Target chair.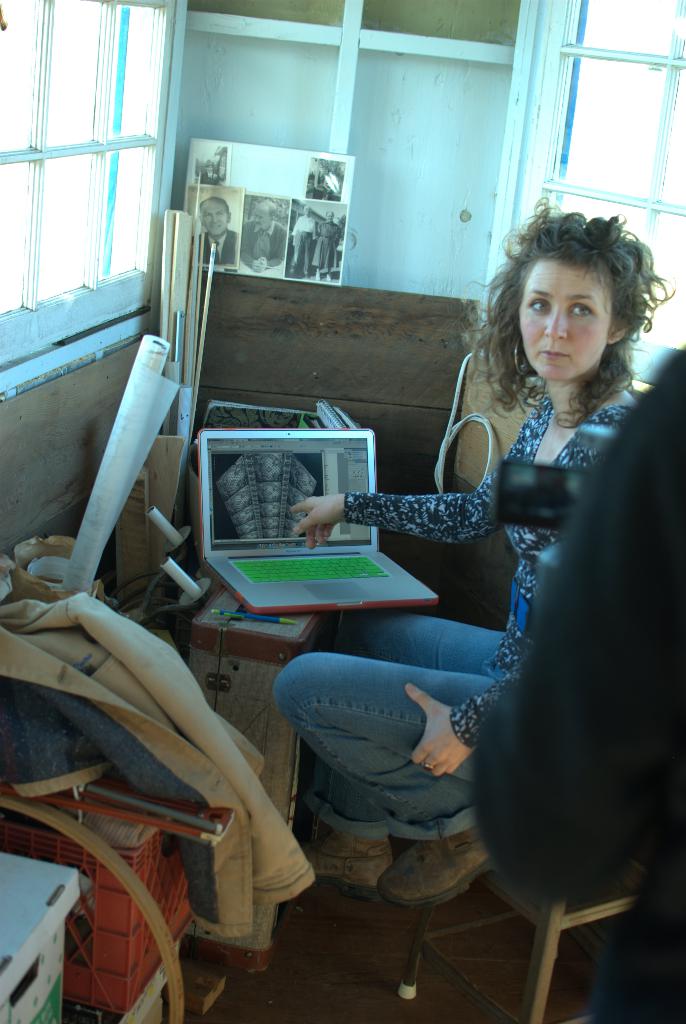
Target region: (left=392, top=654, right=685, bottom=1023).
